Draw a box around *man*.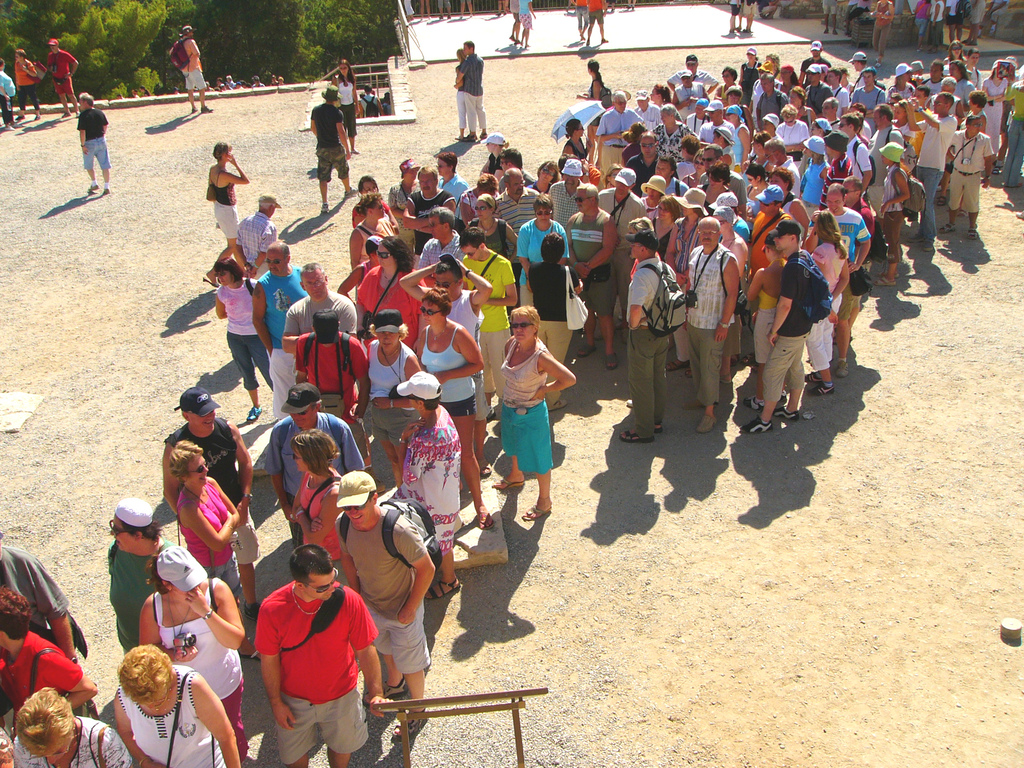
(902, 93, 957, 253).
